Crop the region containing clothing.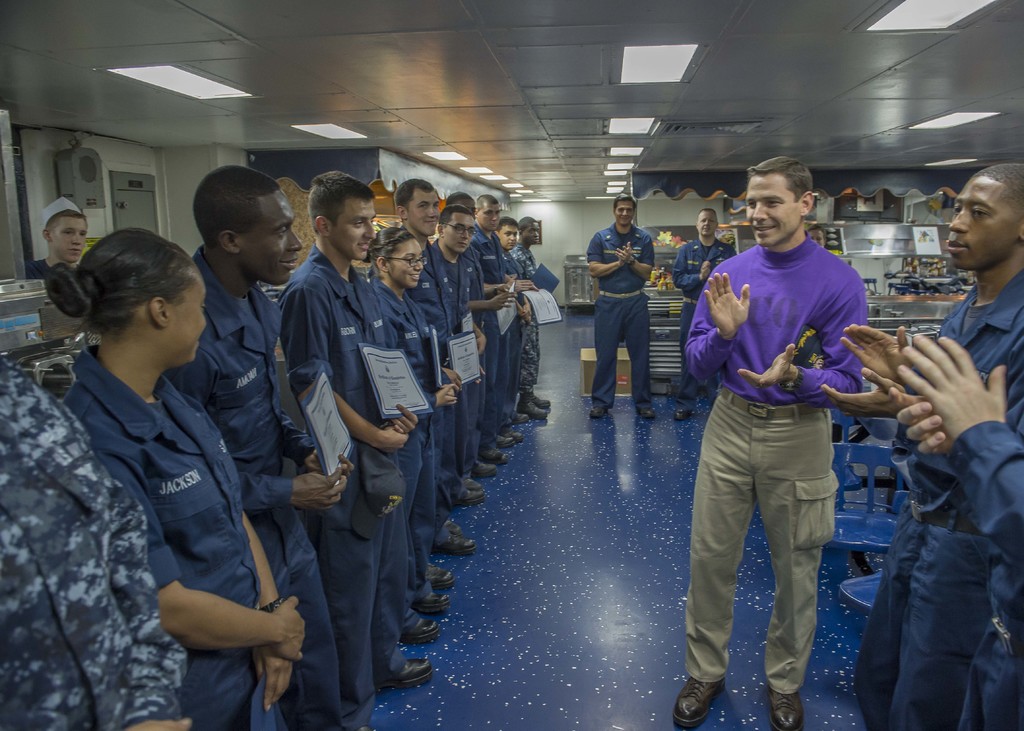
Crop region: left=671, top=236, right=739, bottom=322.
